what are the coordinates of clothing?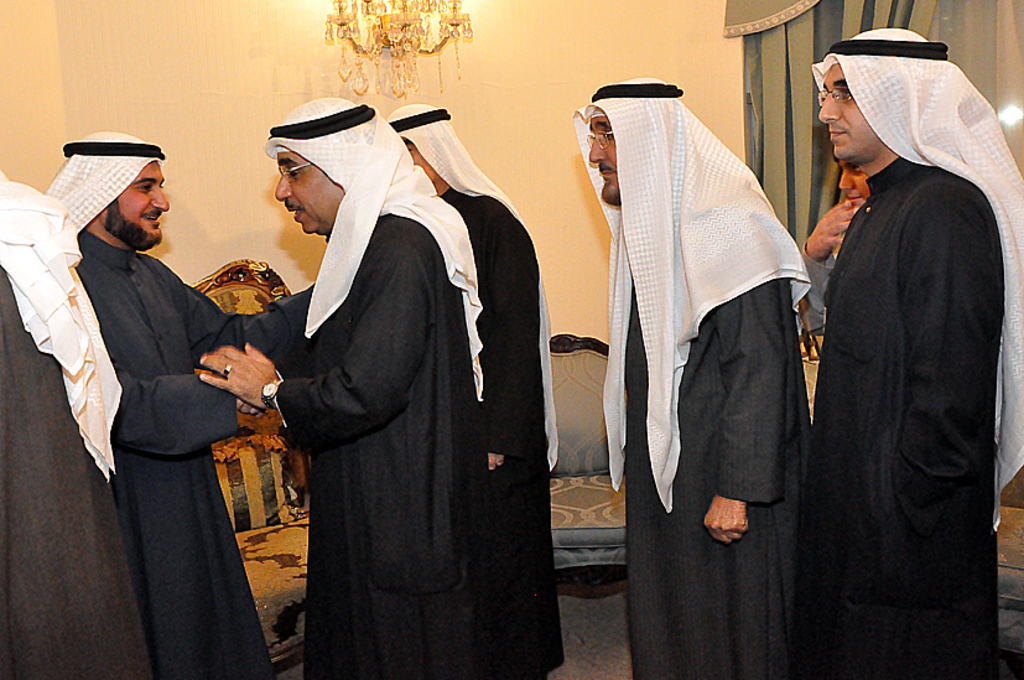
[799, 31, 1023, 679].
